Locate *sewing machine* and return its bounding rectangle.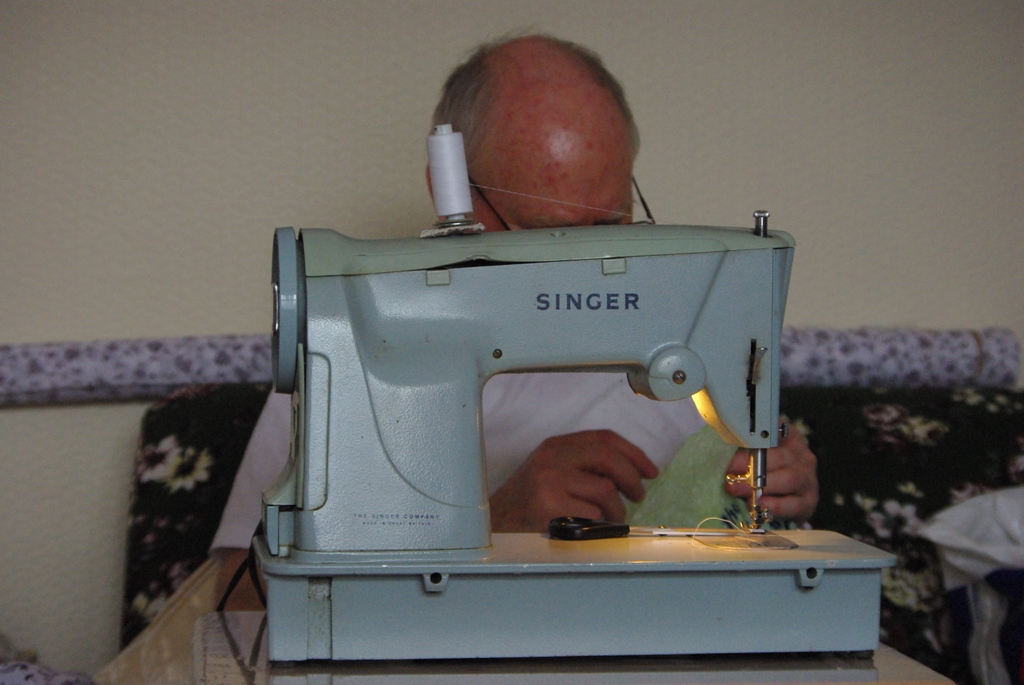
l=250, t=114, r=901, b=670.
